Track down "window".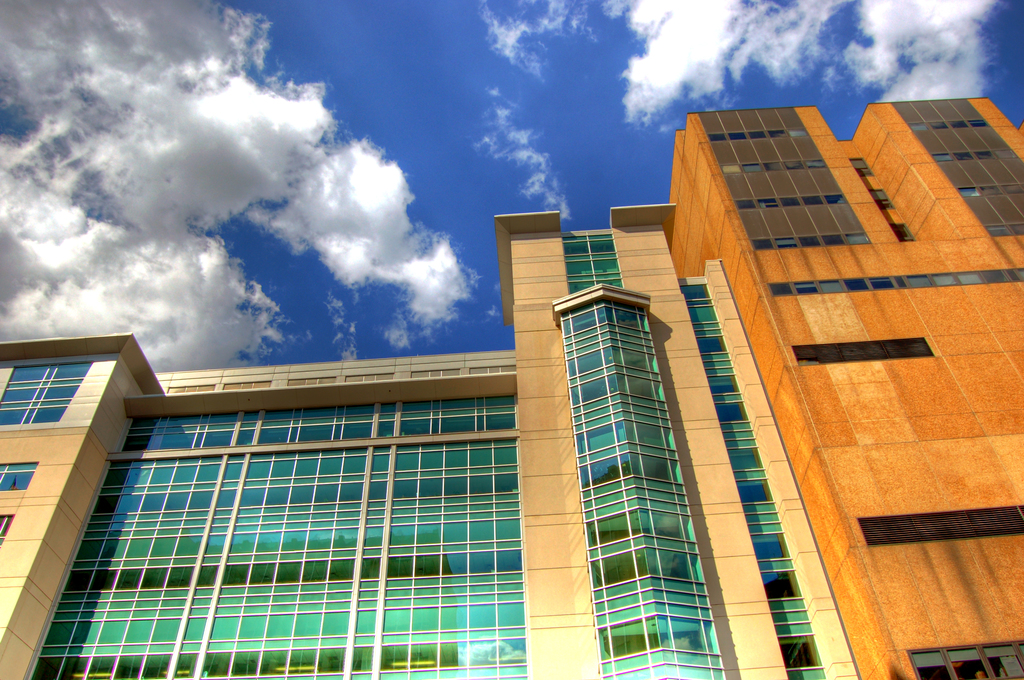
Tracked to pyautogui.locateOnScreen(753, 231, 874, 254).
